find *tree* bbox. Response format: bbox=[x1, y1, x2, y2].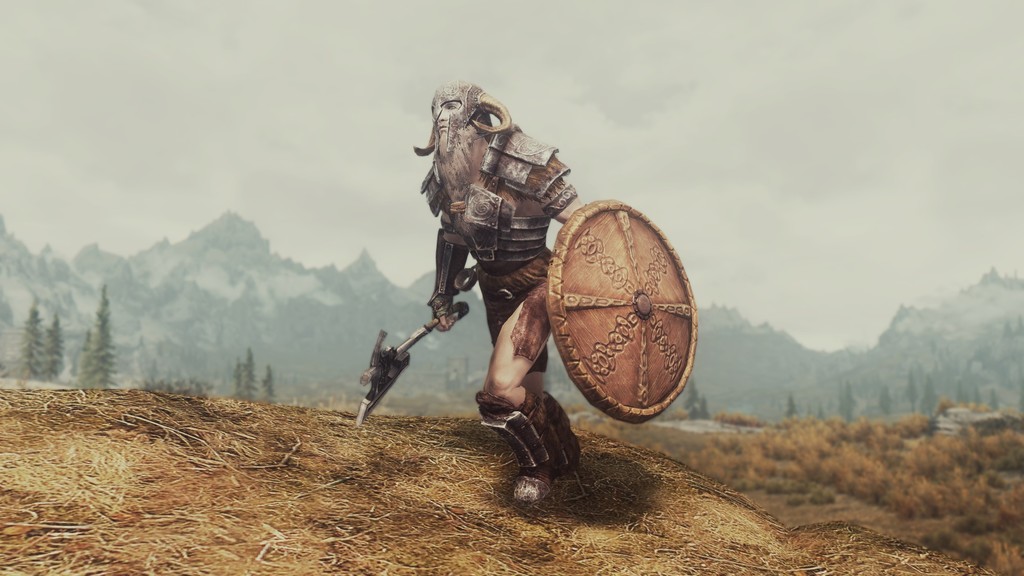
bbox=[780, 390, 805, 417].
